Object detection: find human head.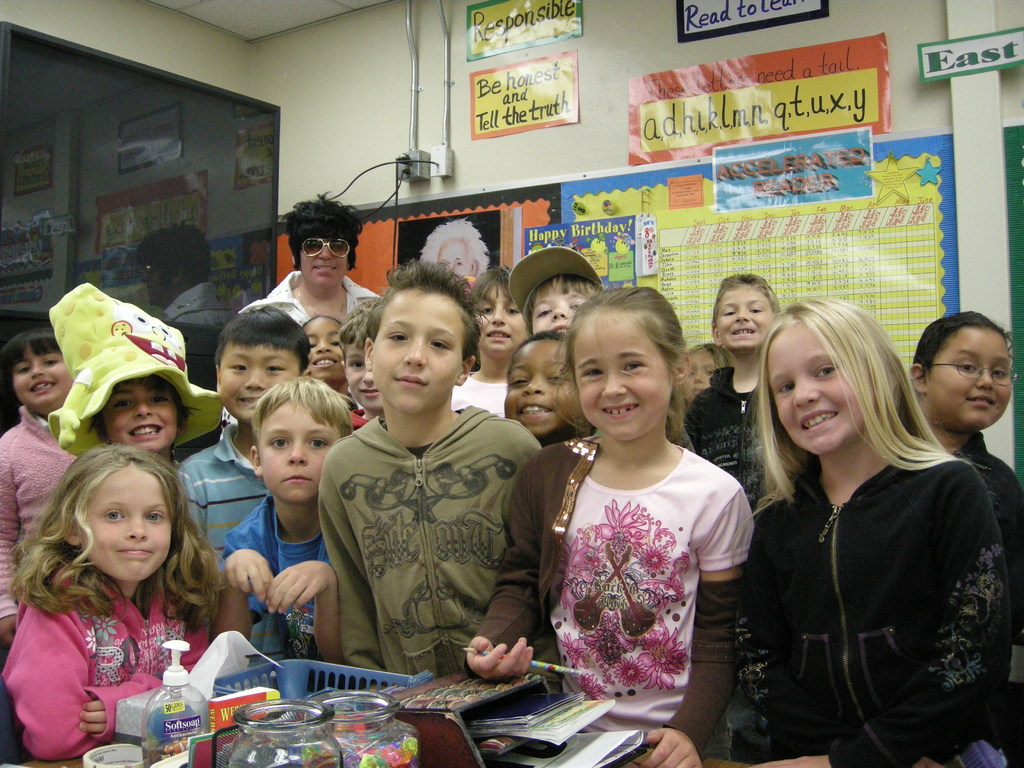
x1=558 y1=285 x2=689 y2=439.
